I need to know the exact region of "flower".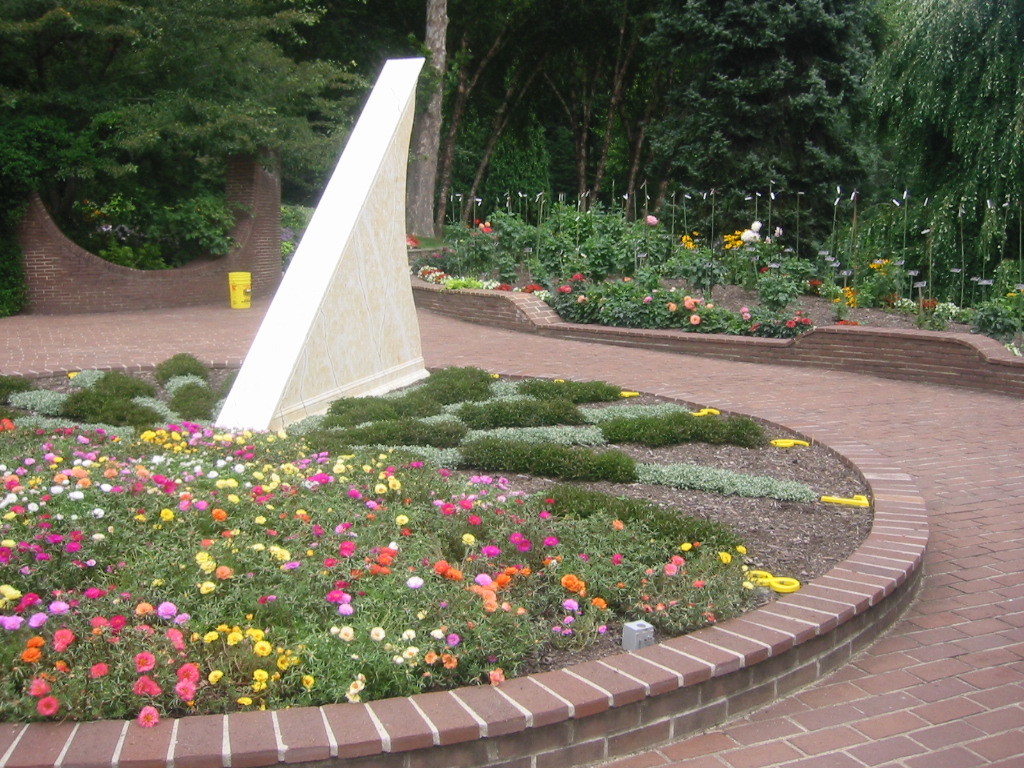
Region: 85:661:107:678.
